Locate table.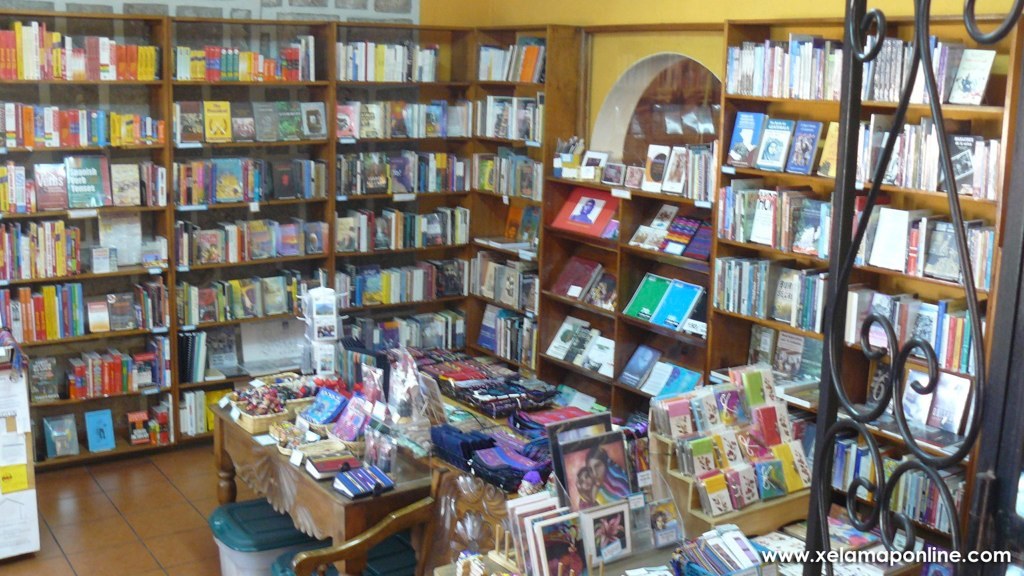
Bounding box: (218, 377, 537, 575).
